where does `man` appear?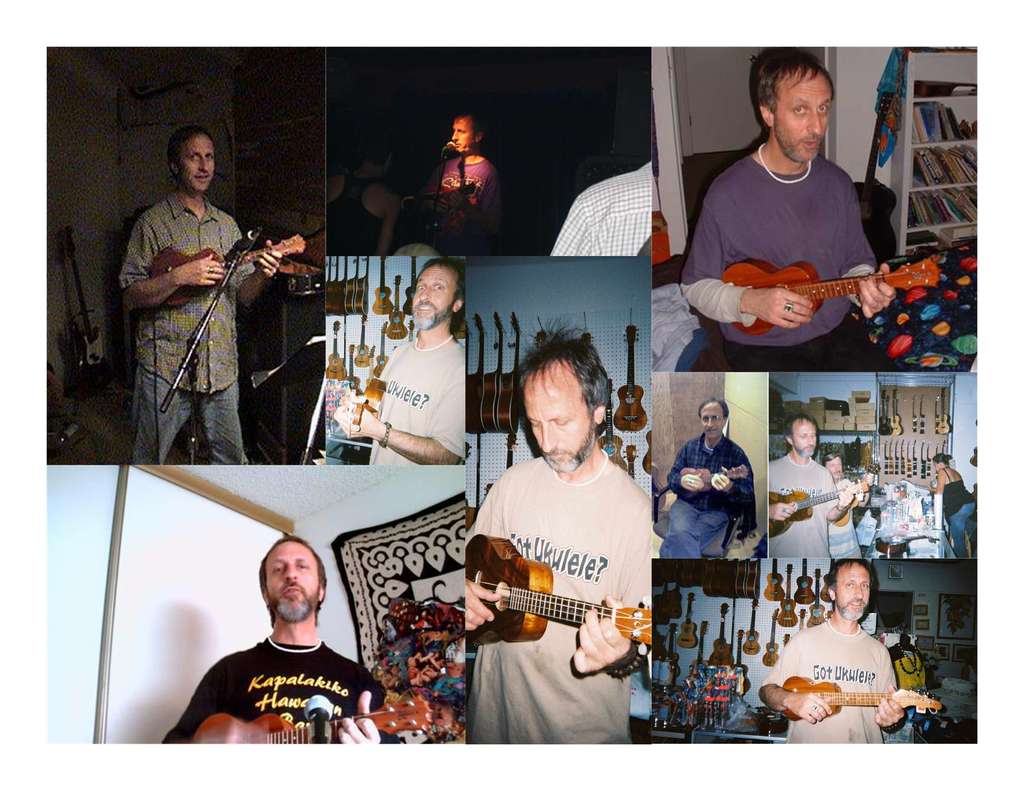
Appears at 157:531:401:746.
